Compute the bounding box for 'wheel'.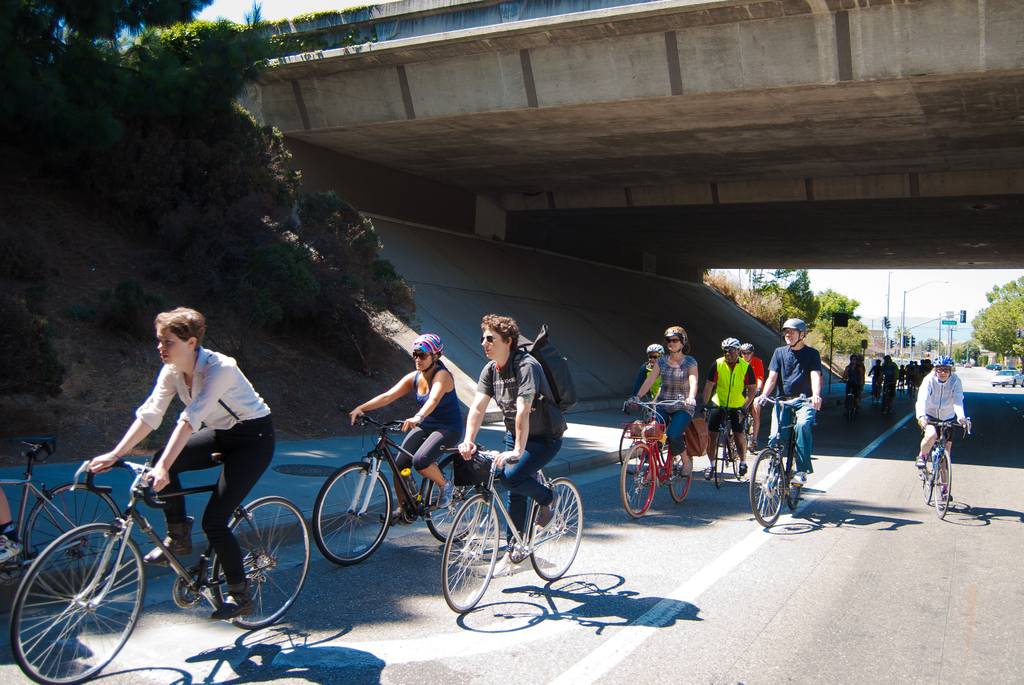
[918,443,935,505].
